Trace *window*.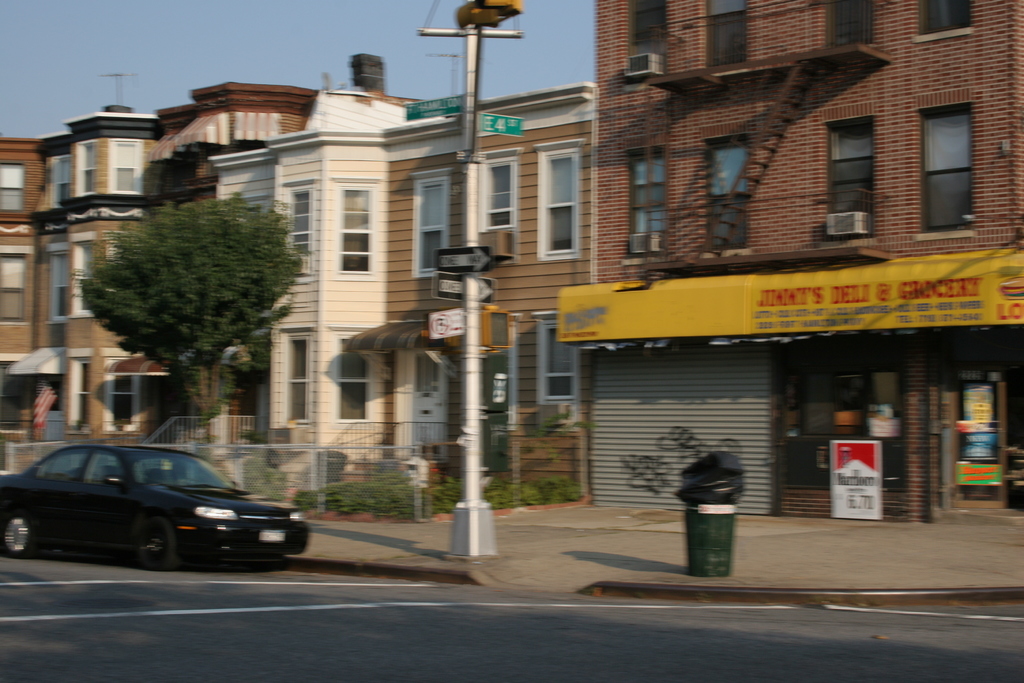
Traced to 821 0 876 49.
